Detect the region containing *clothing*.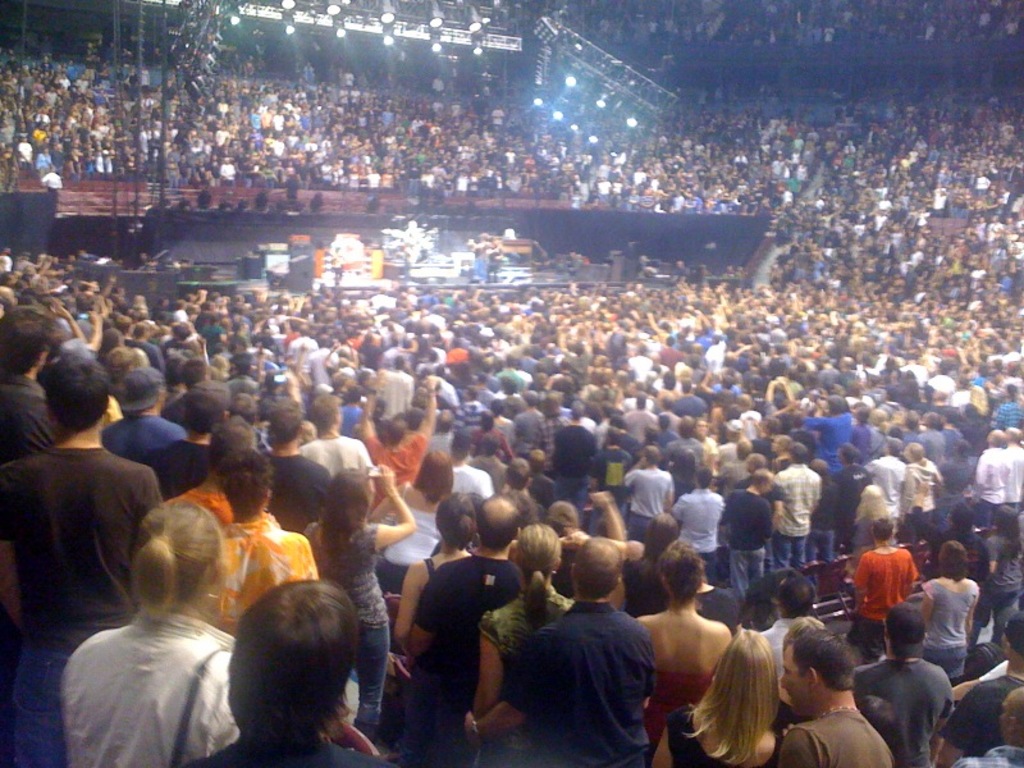
{"left": 397, "top": 550, "right": 516, "bottom": 767}.
